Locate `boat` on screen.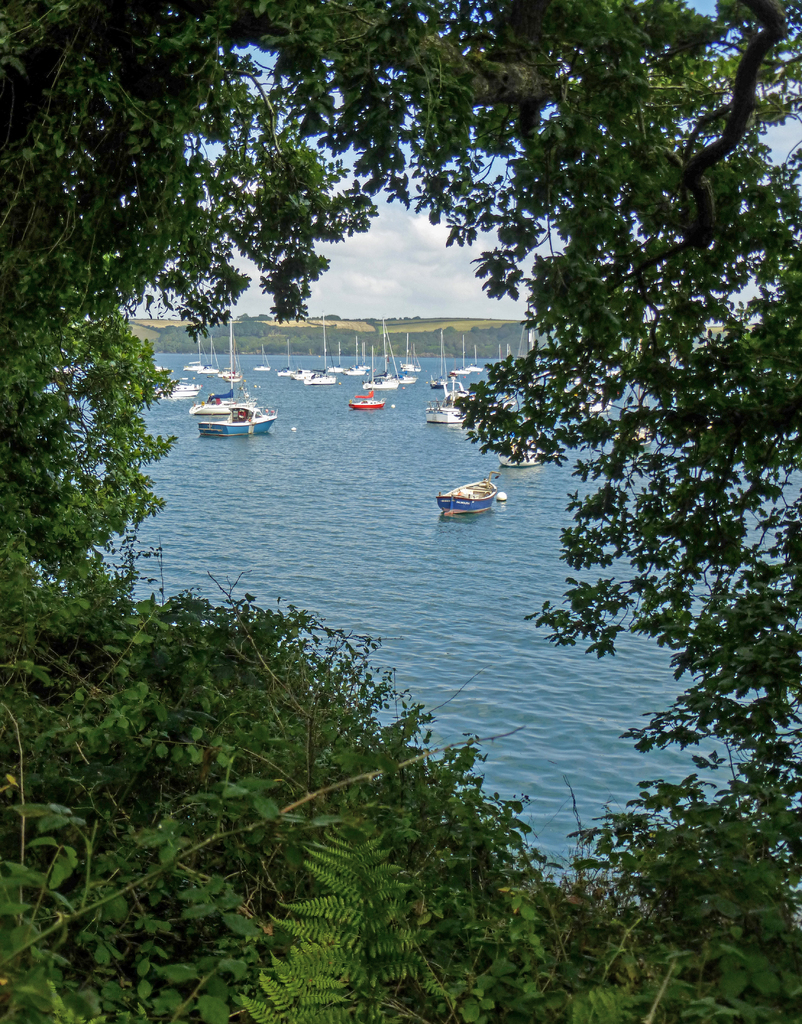
On screen at bbox(546, 351, 565, 380).
